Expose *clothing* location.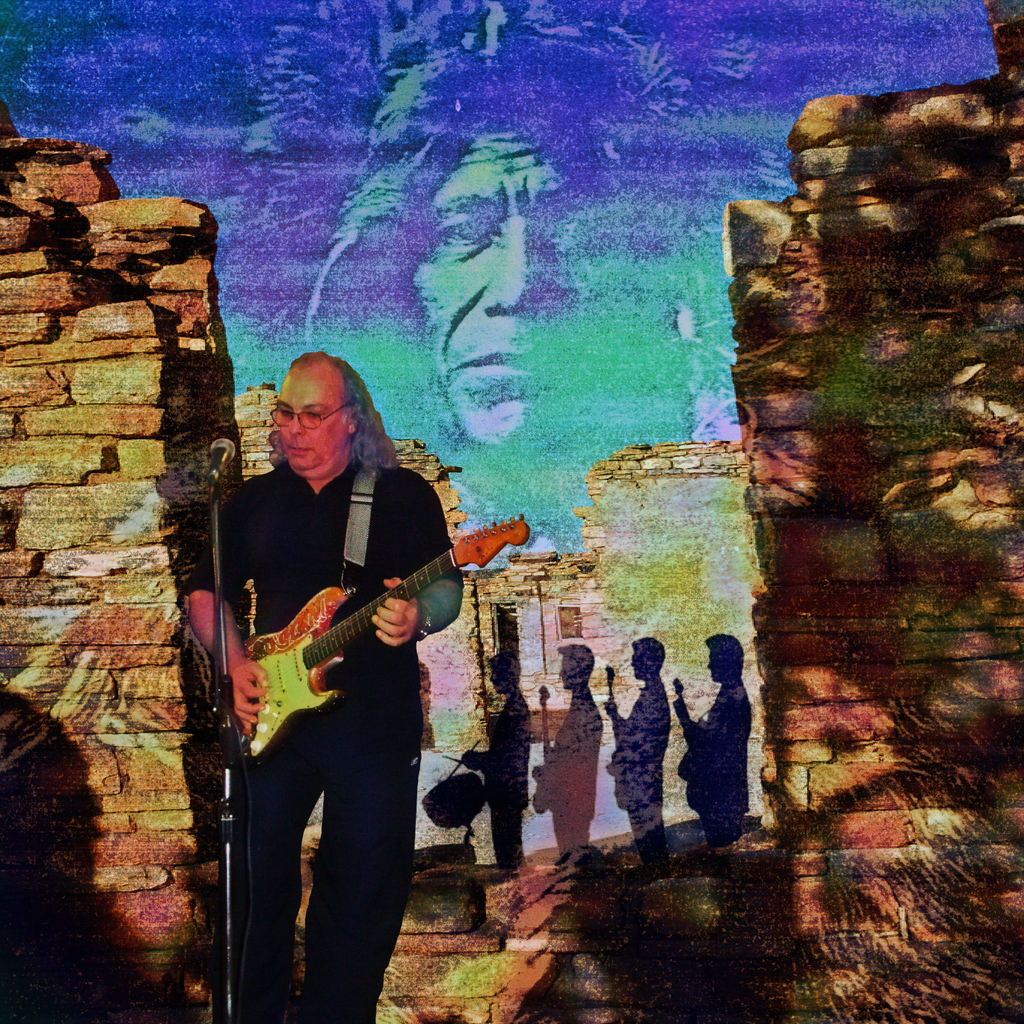
Exposed at {"left": 607, "top": 679, "right": 665, "bottom": 860}.
